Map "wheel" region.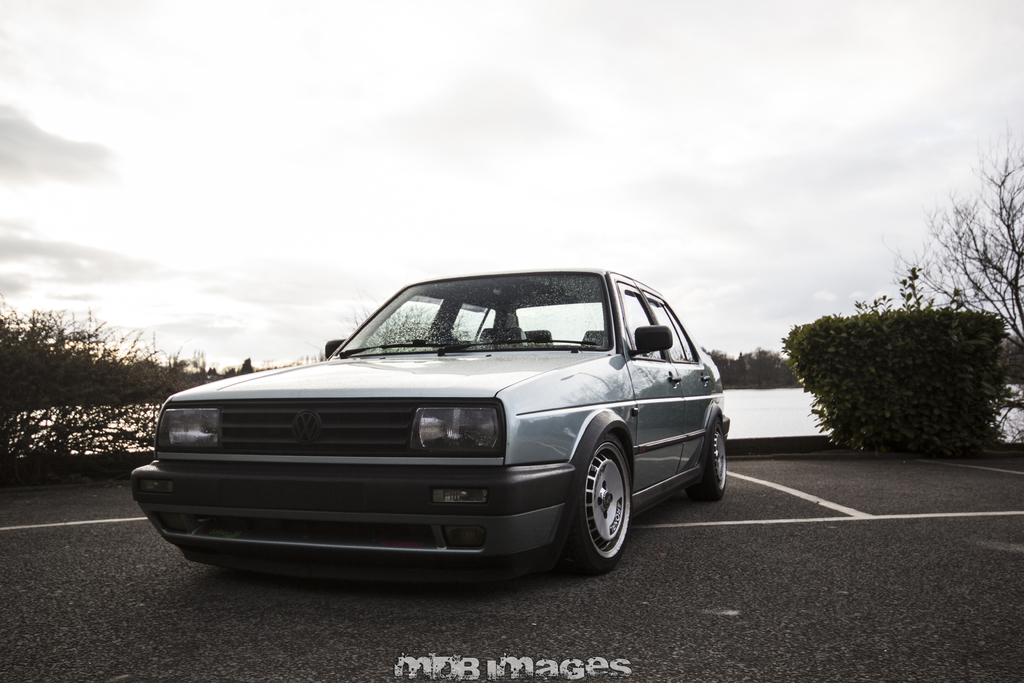
Mapped to 572/441/634/579.
